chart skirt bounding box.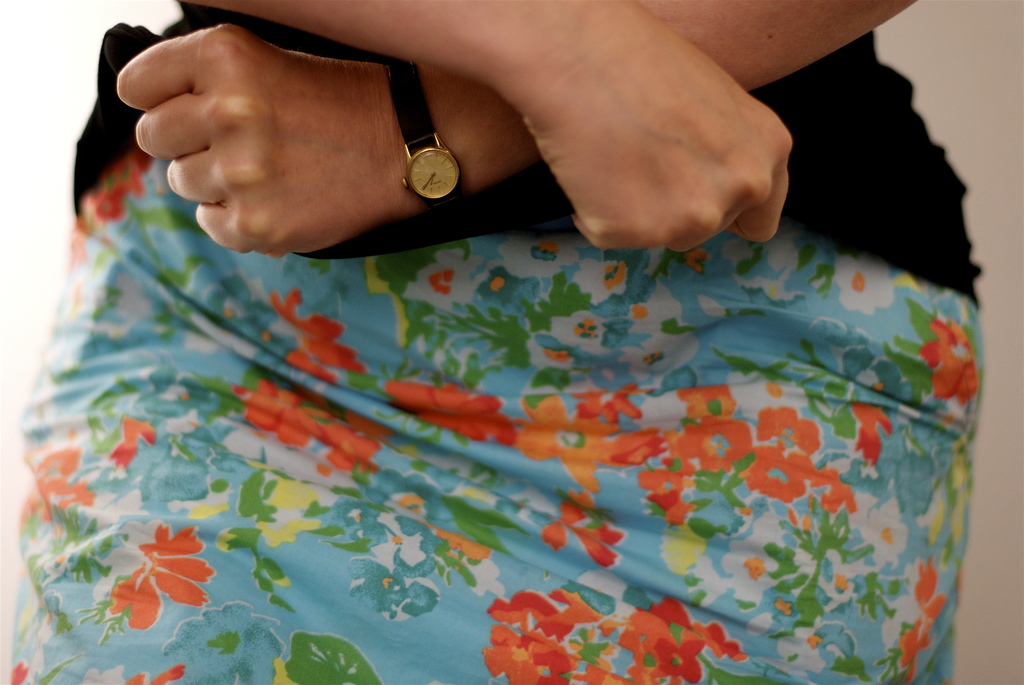
Charted: box(12, 143, 982, 684).
